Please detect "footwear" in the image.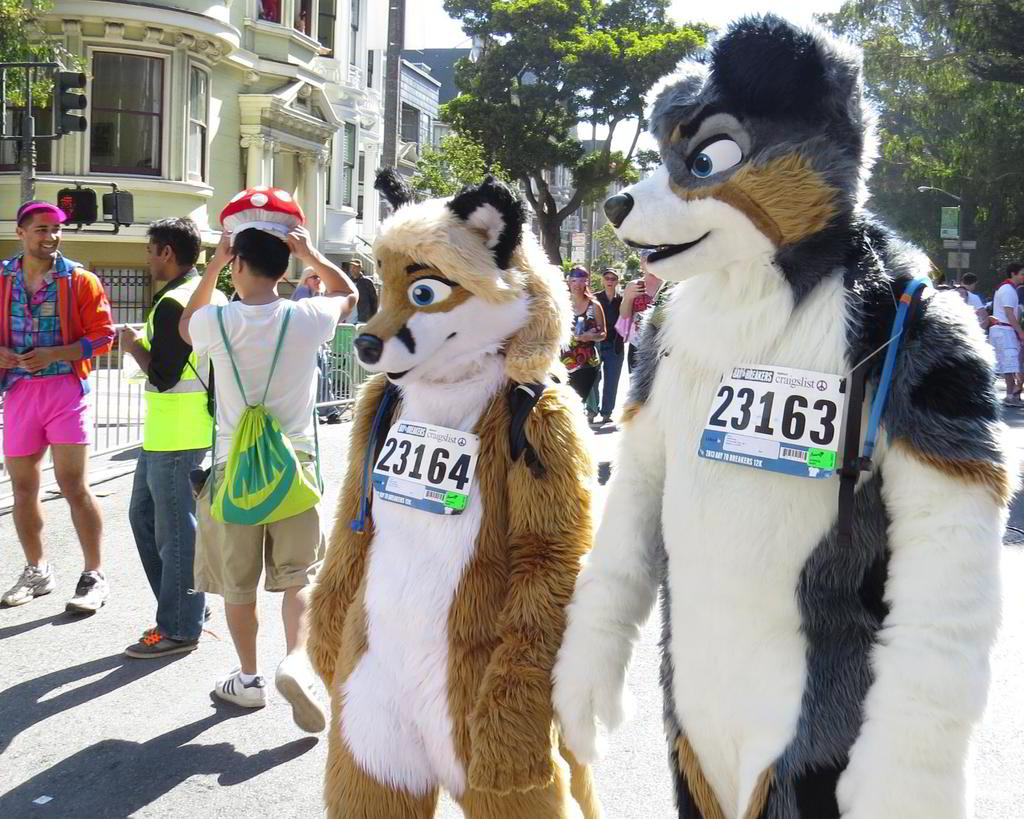
[left=149, top=598, right=212, bottom=626].
